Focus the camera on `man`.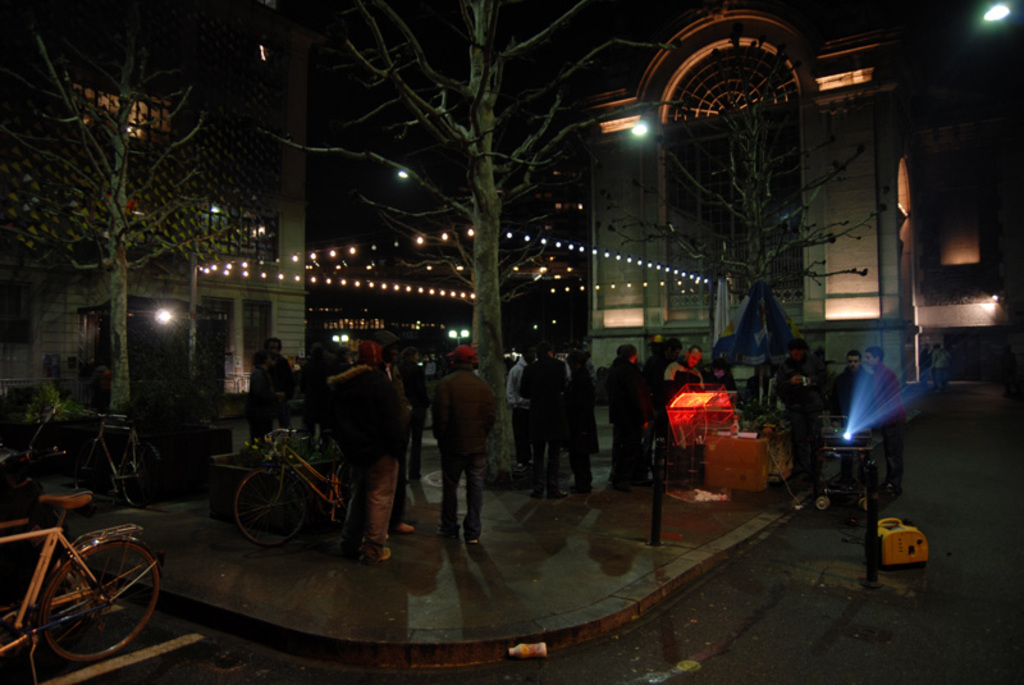
Focus region: Rect(431, 347, 493, 545).
